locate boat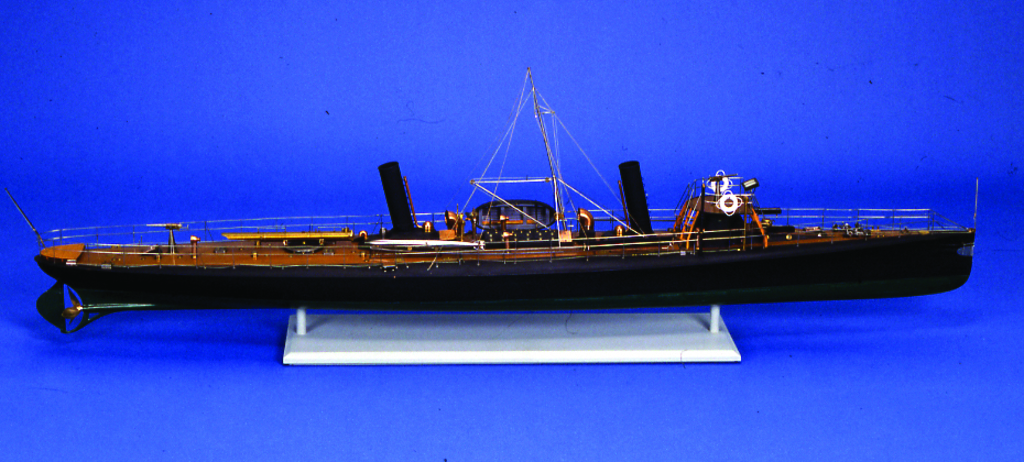
(28,94,987,320)
